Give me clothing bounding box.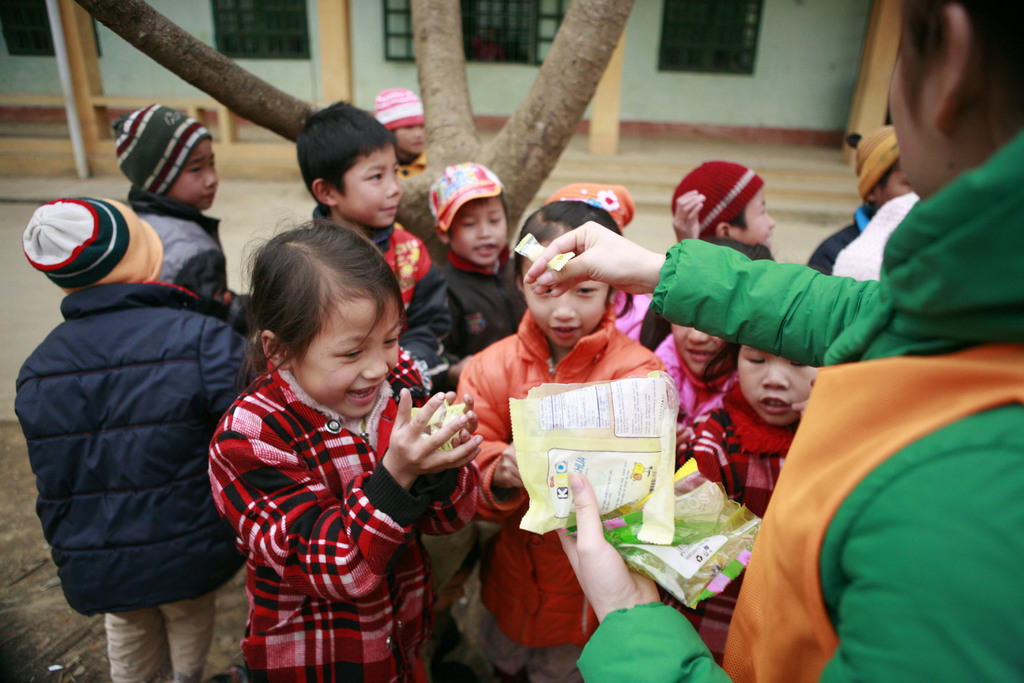
<box>805,210,874,282</box>.
